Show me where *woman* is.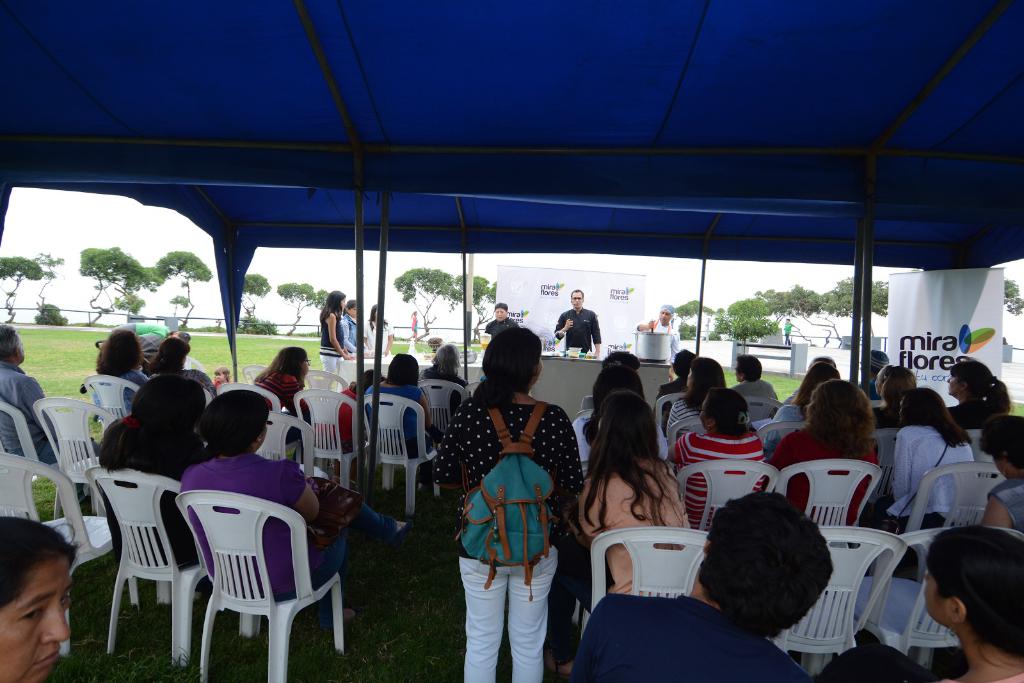
*woman* is at [760,378,885,536].
